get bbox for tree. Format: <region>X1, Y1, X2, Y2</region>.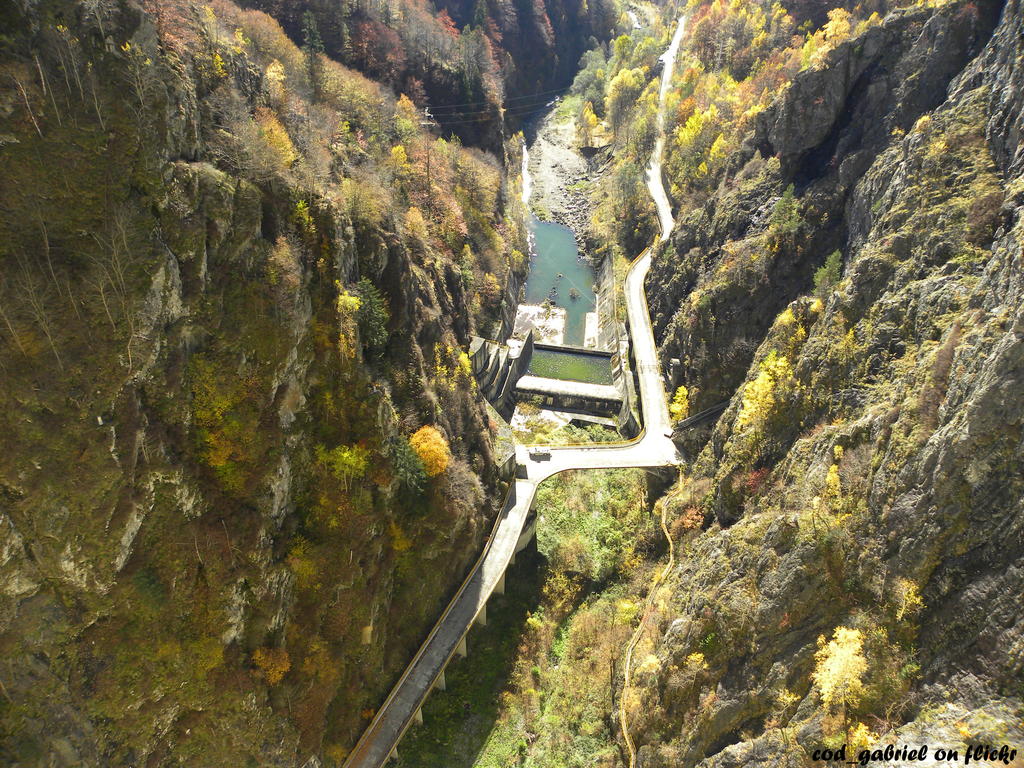
<region>812, 623, 872, 751</region>.
